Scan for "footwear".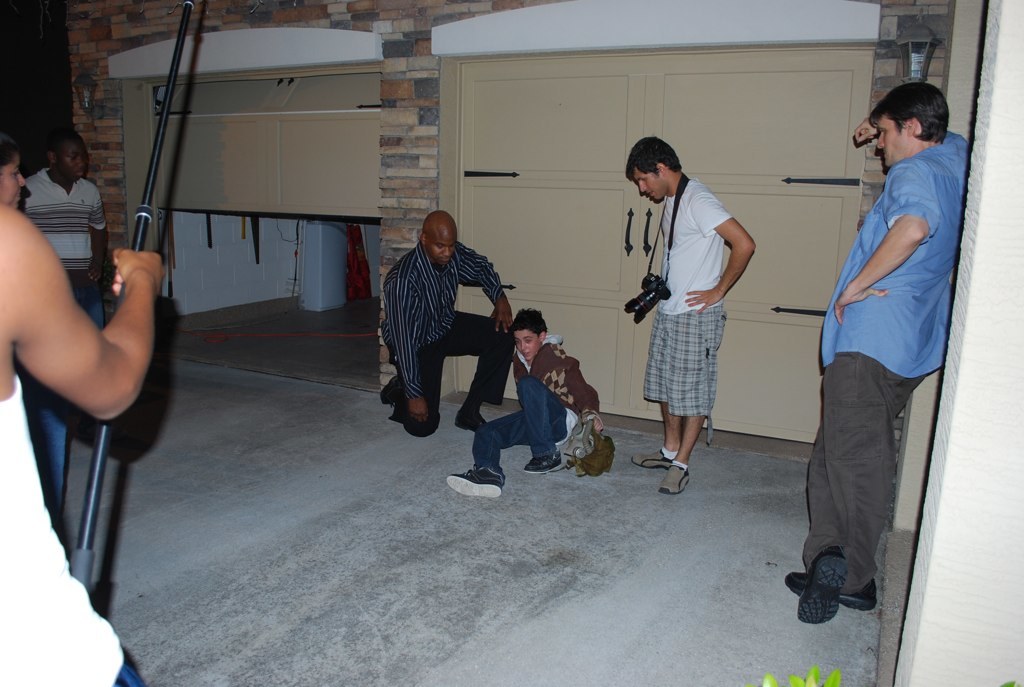
Scan result: 659,462,690,496.
